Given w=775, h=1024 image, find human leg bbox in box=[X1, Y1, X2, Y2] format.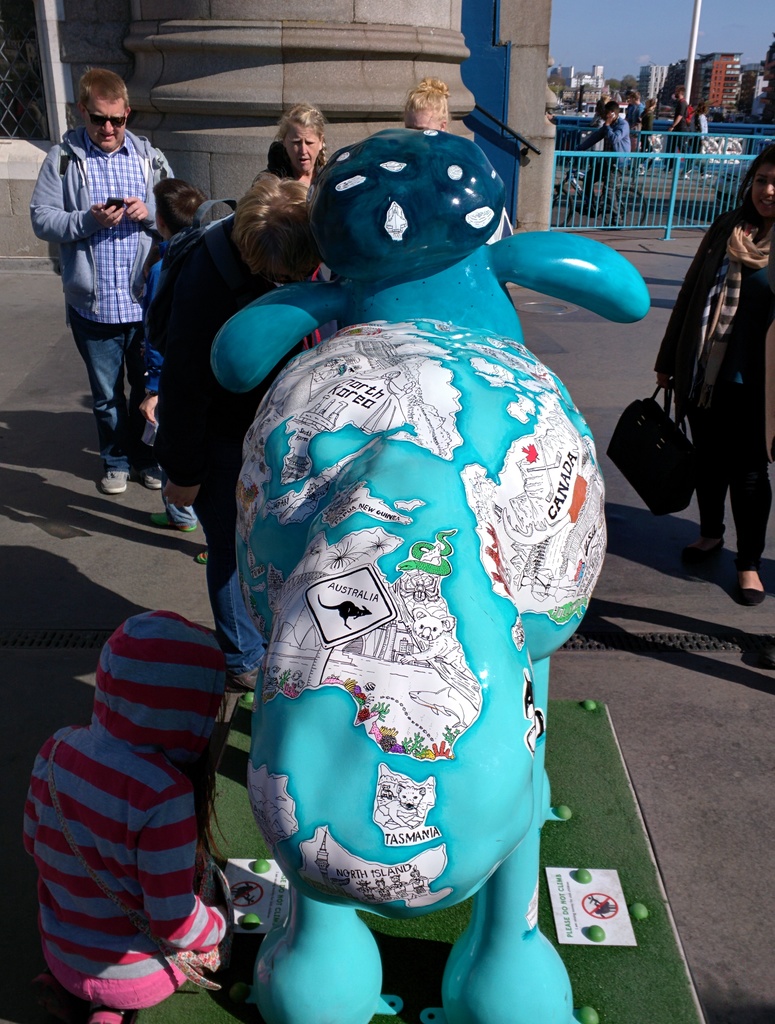
box=[68, 287, 124, 497].
